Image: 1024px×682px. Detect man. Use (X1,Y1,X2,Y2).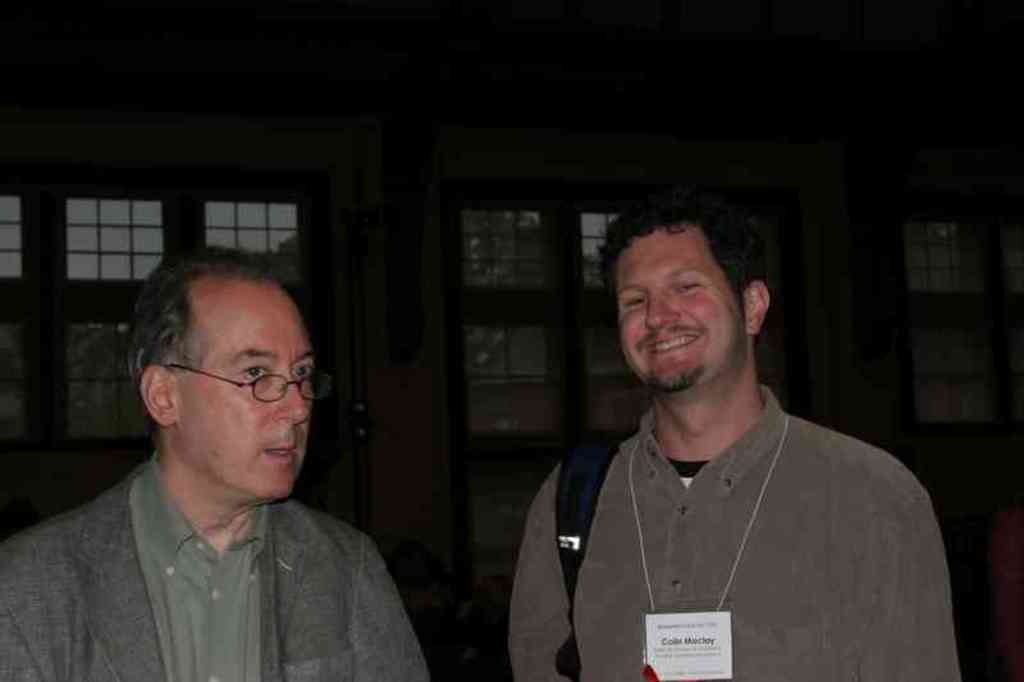
(42,255,452,677).
